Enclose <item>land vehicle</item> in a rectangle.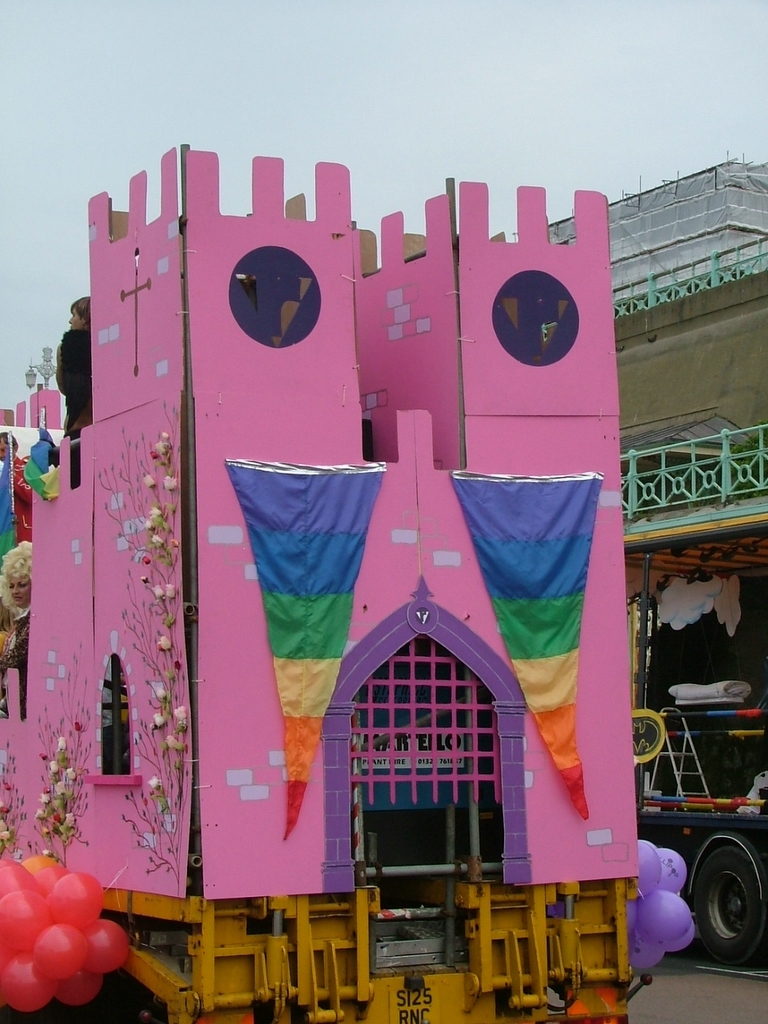
select_region(630, 671, 767, 953).
